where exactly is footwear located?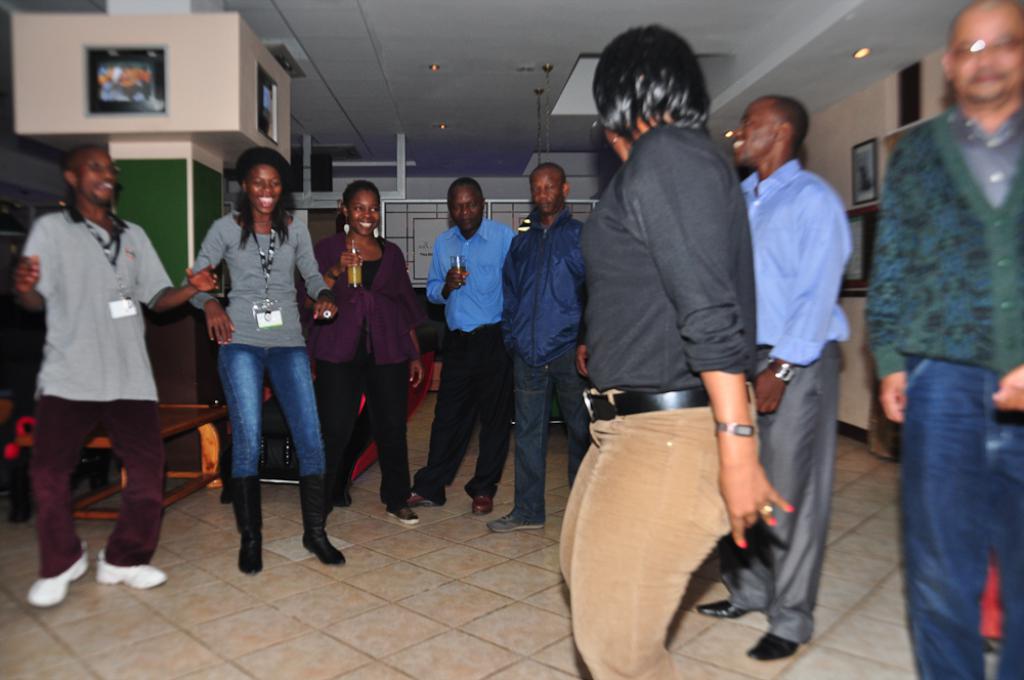
Its bounding box is (x1=487, y1=510, x2=542, y2=532).
